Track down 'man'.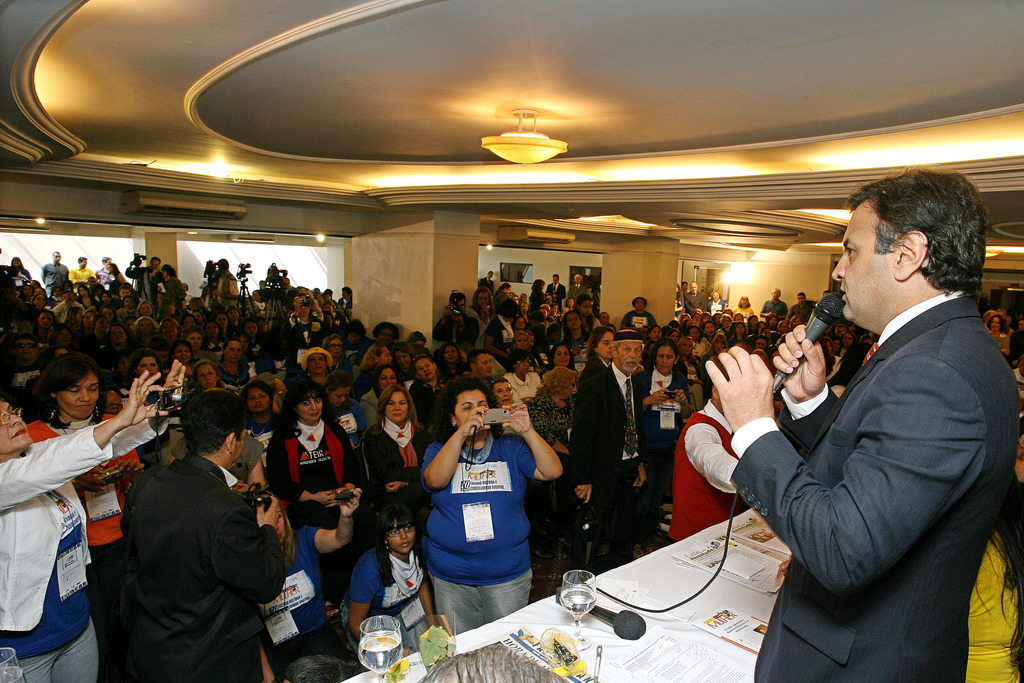
Tracked to 114,286,138,315.
